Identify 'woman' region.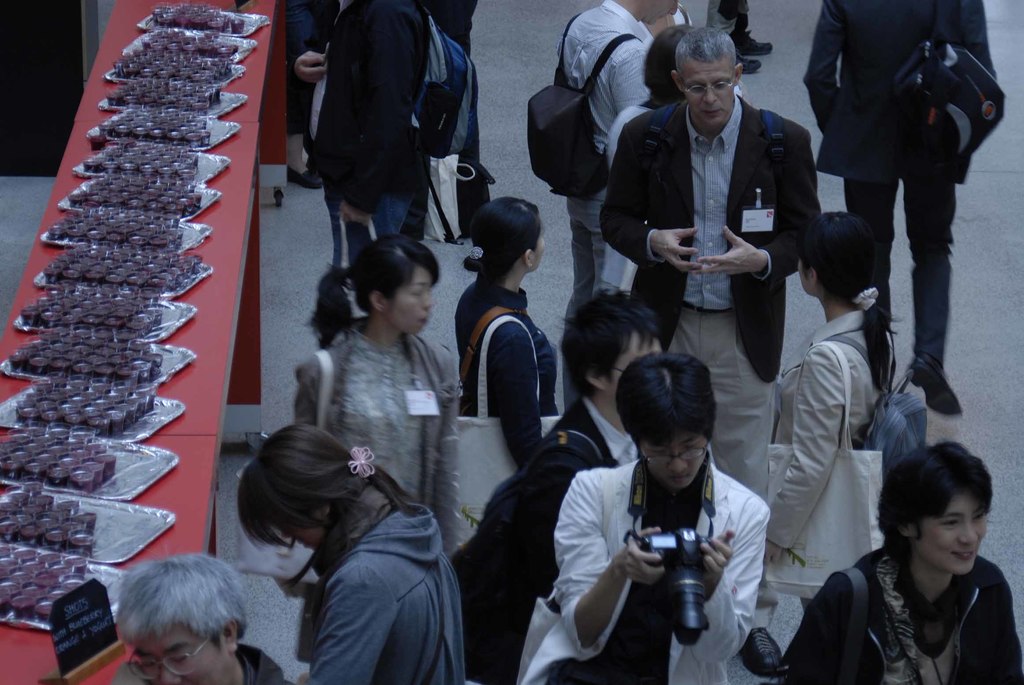
Region: locate(736, 215, 904, 684).
